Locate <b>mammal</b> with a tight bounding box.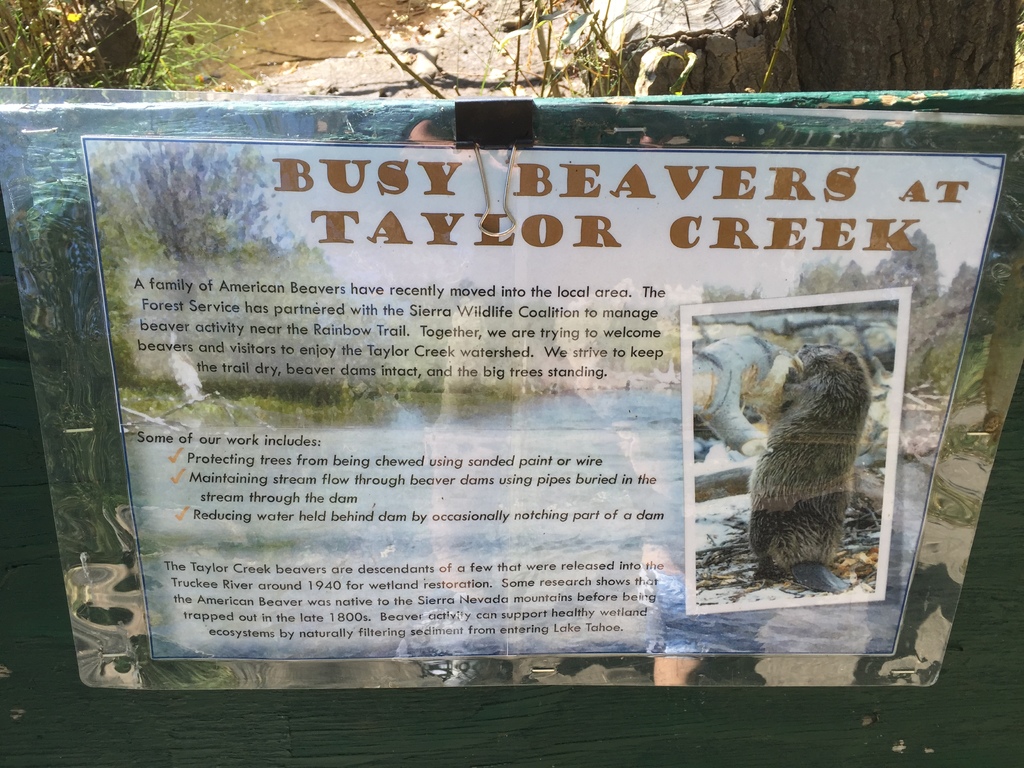
x1=721, y1=328, x2=881, y2=641.
